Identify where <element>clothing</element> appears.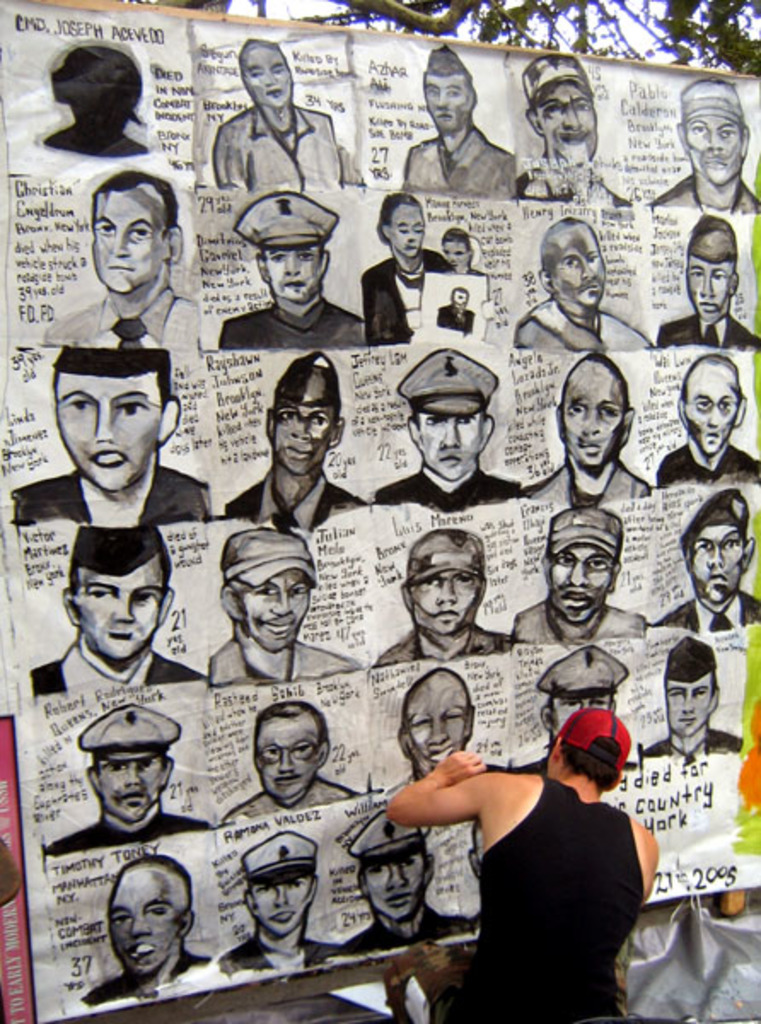
Appears at bbox=(662, 589, 759, 631).
